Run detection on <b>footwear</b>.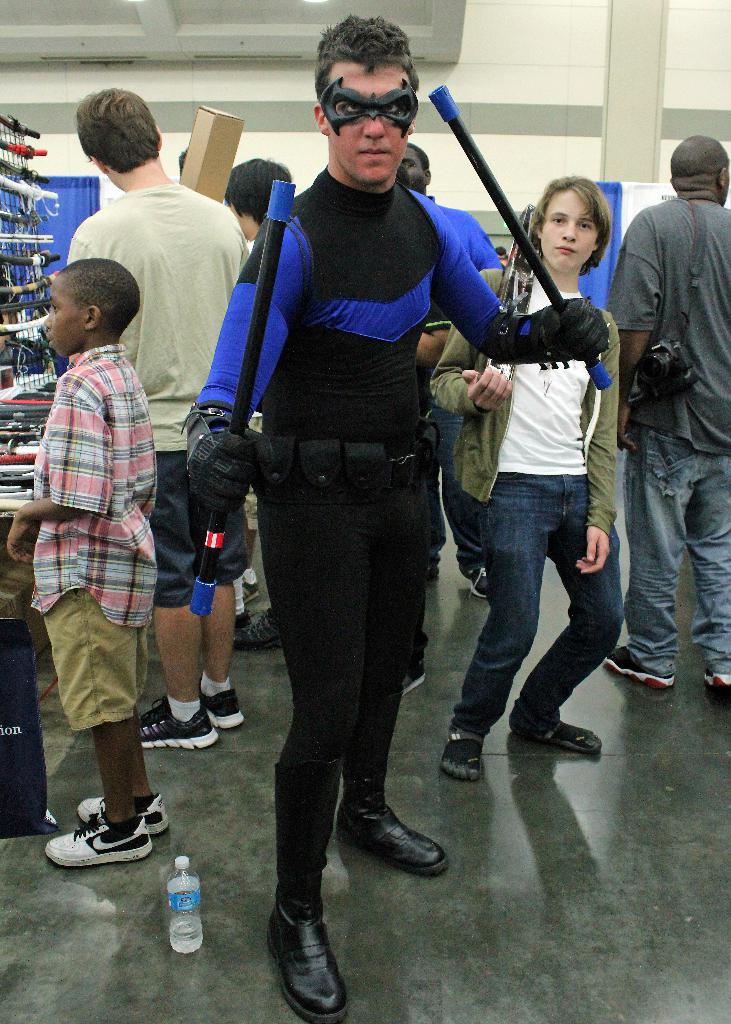
Result: <bbox>264, 908, 339, 1017</bbox>.
